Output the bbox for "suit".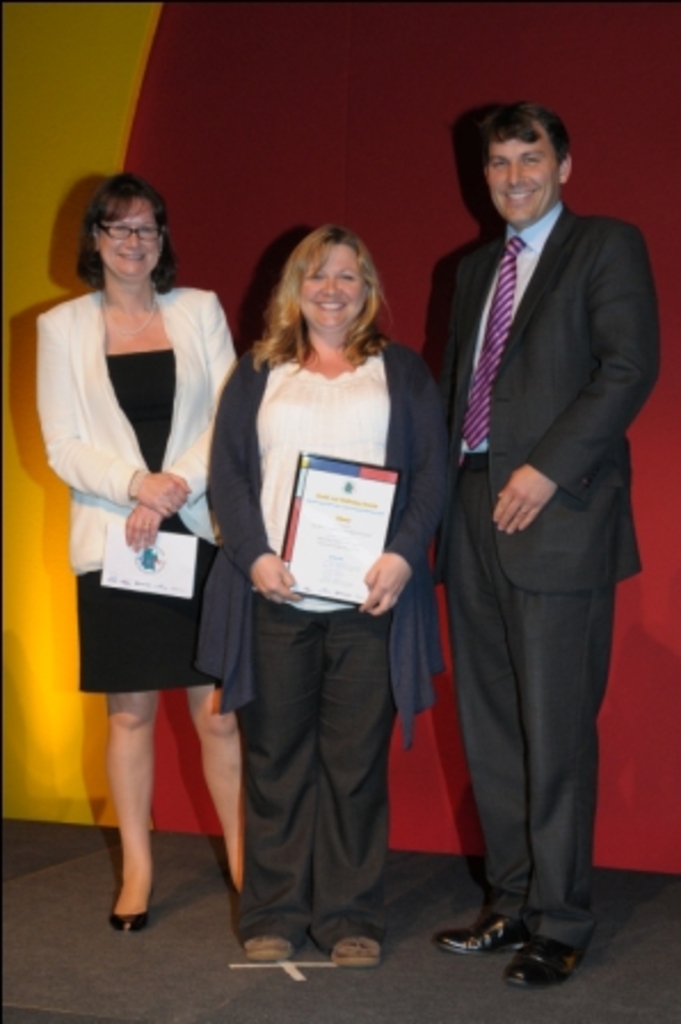
{"left": 443, "top": 203, "right": 663, "bottom": 949}.
